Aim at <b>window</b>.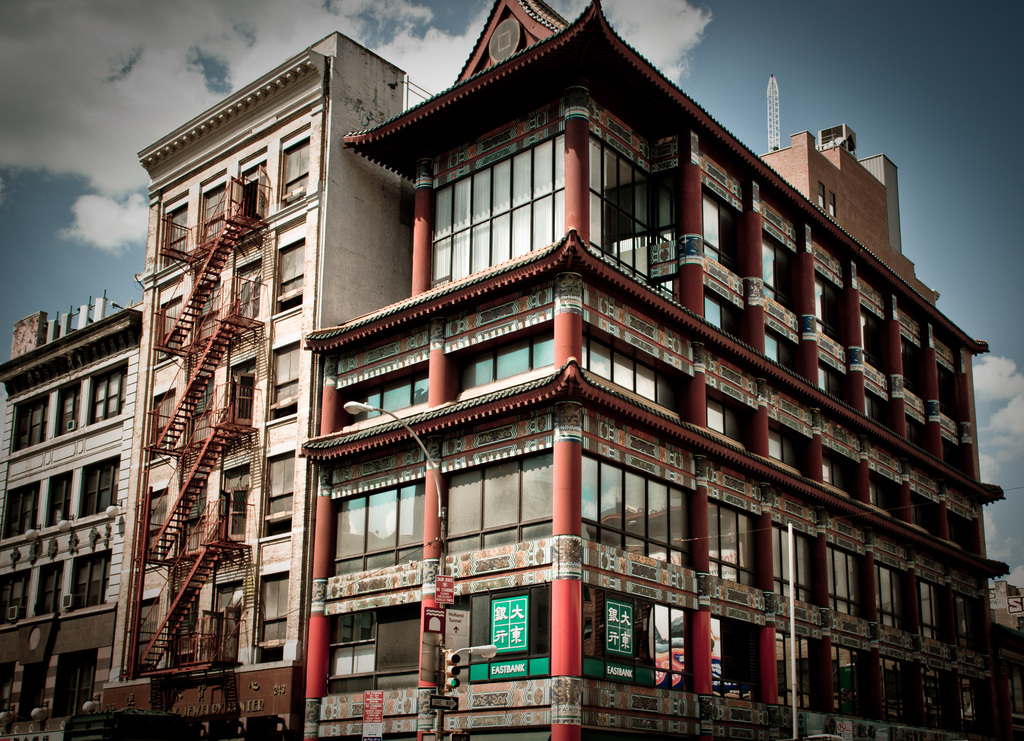
Aimed at [771, 526, 816, 604].
